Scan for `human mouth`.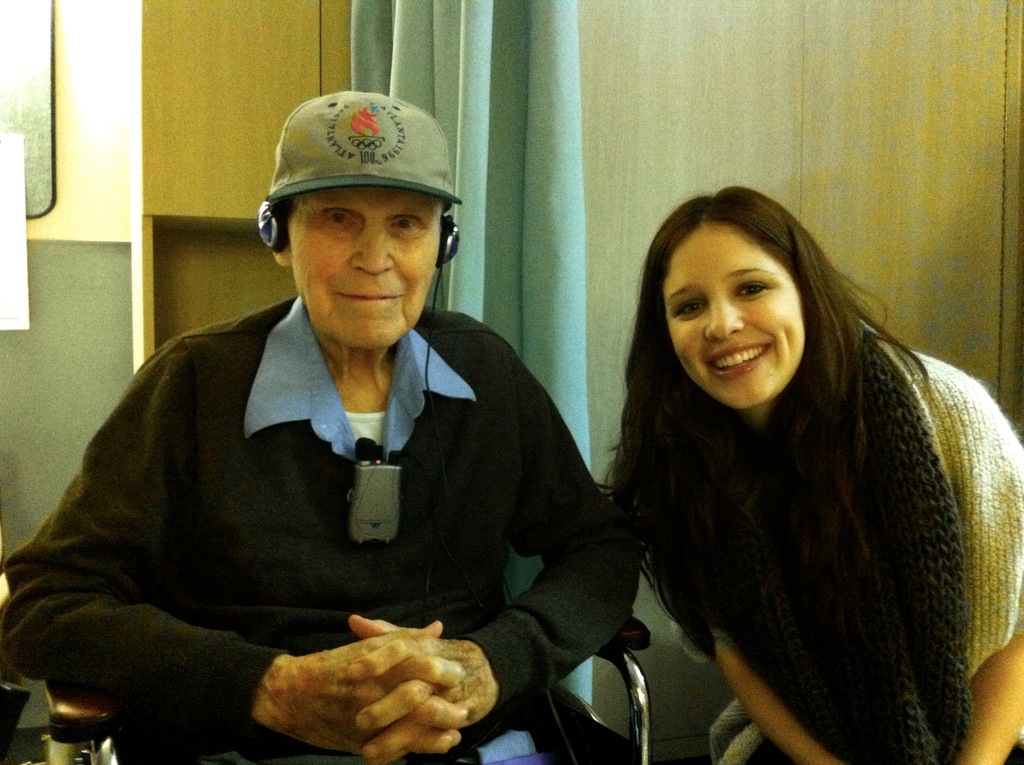
Scan result: bbox=[332, 283, 408, 309].
